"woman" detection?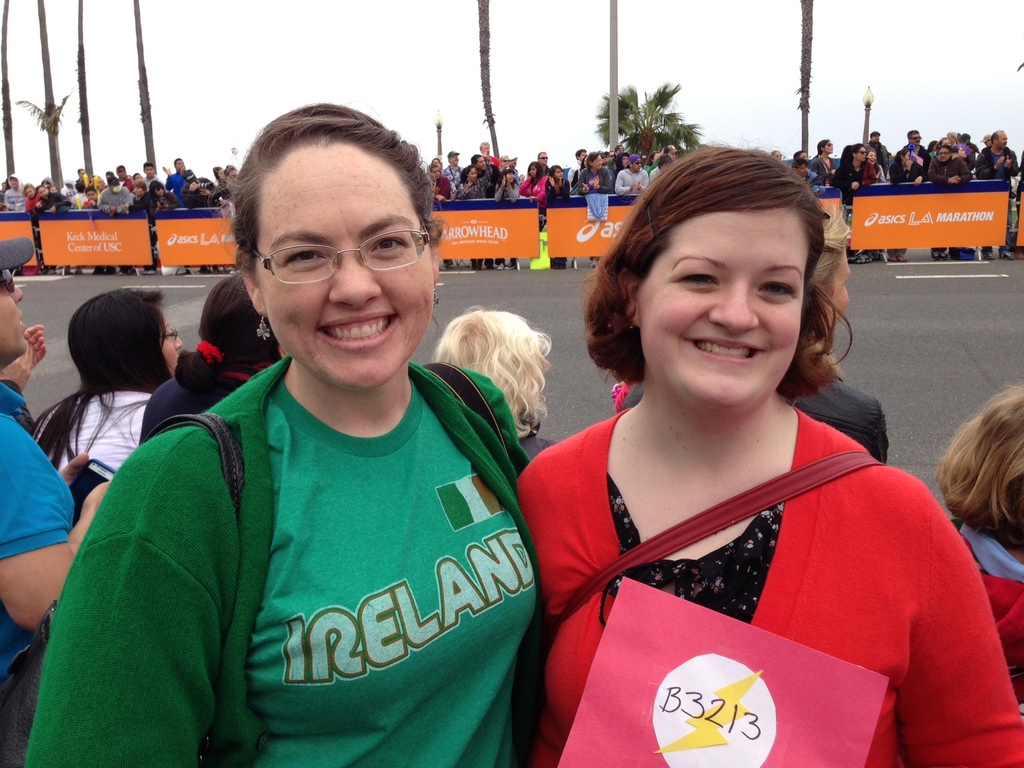
<box>431,156,442,169</box>
